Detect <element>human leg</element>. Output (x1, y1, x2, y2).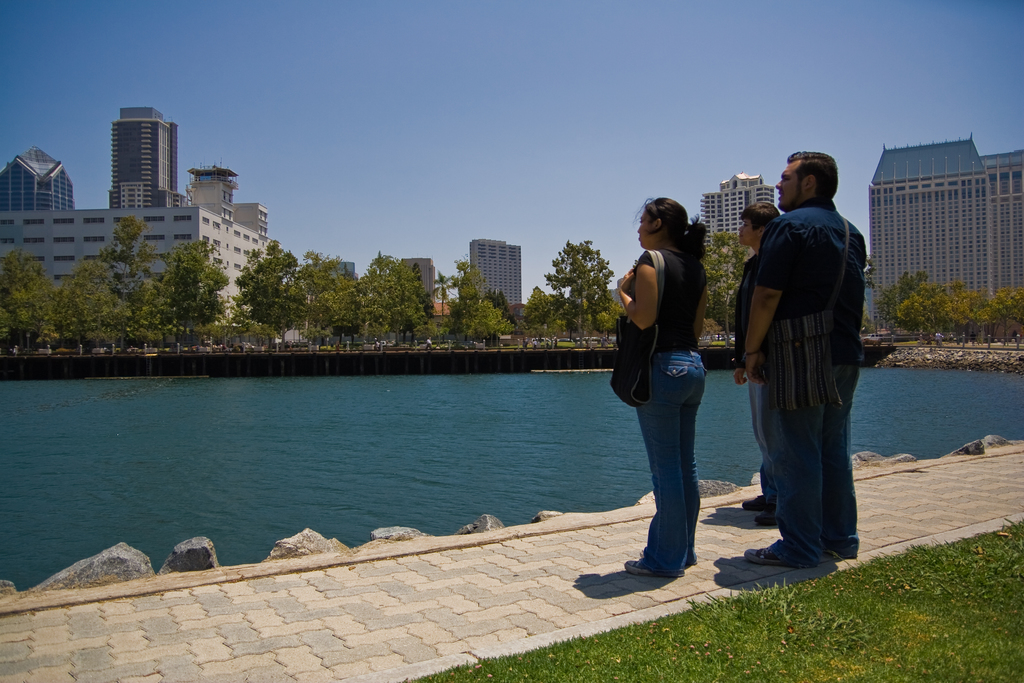
(750, 402, 828, 562).
